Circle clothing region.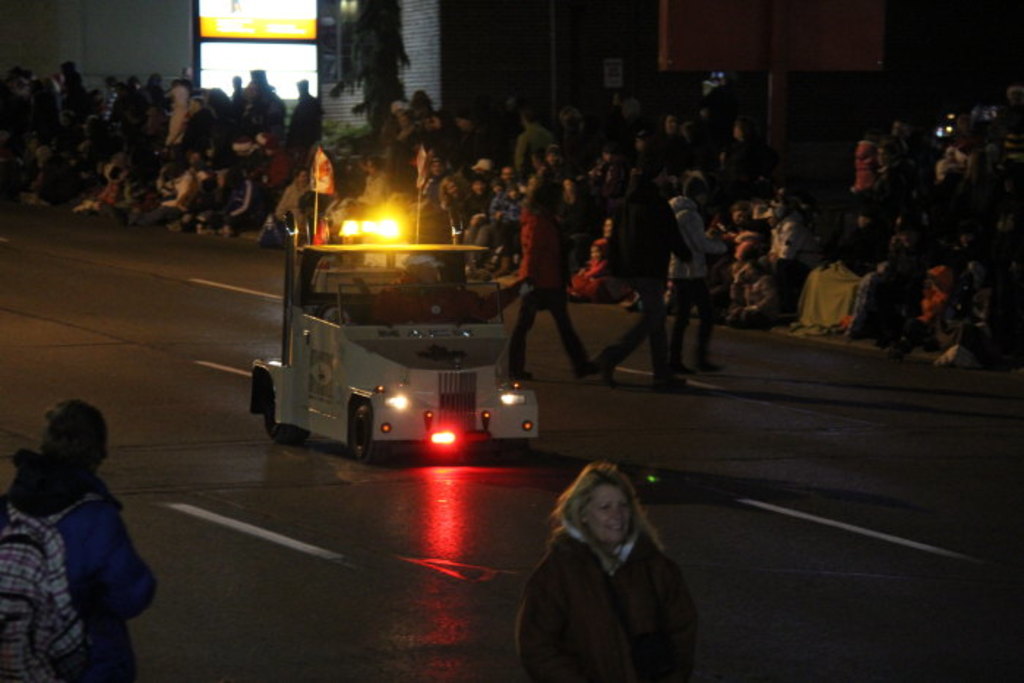
Region: select_region(519, 206, 584, 371).
